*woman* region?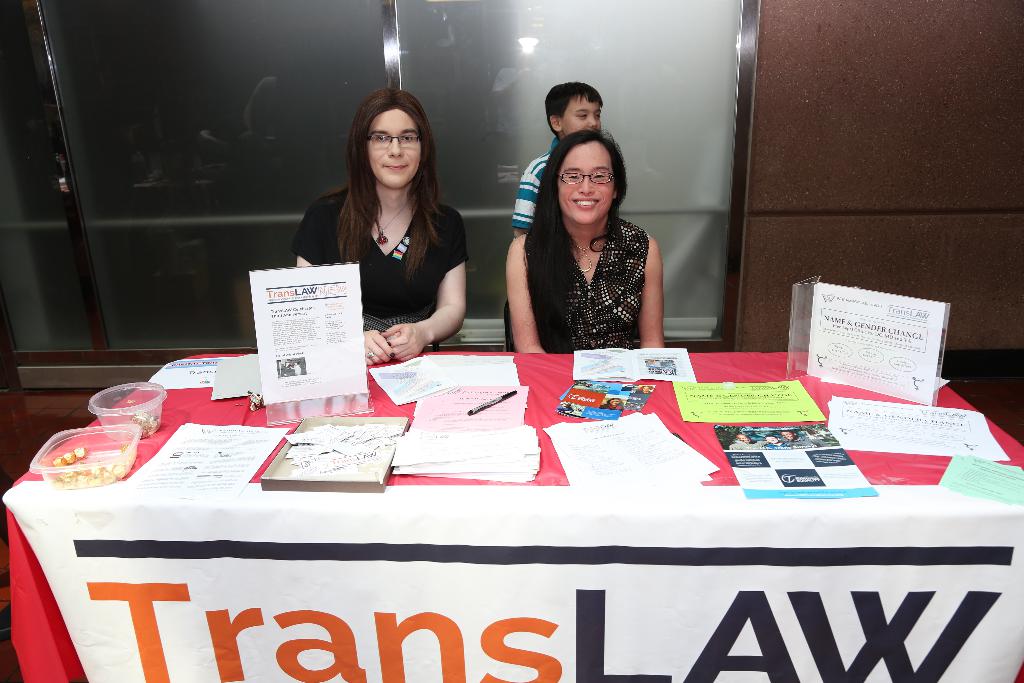
detection(497, 98, 676, 375)
